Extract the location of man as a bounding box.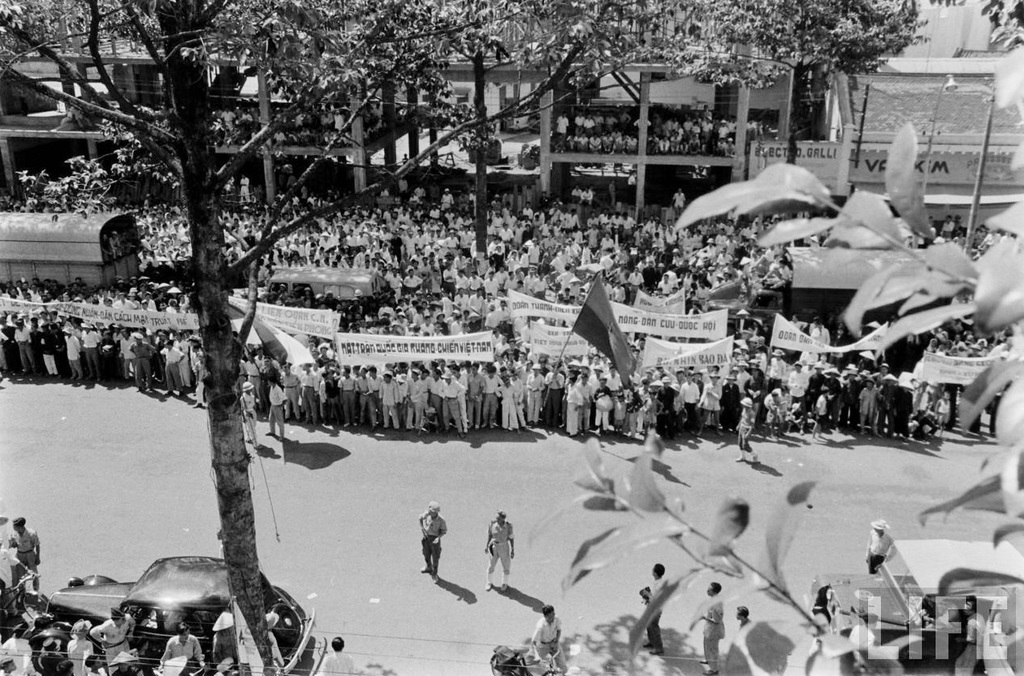
162, 623, 205, 665.
